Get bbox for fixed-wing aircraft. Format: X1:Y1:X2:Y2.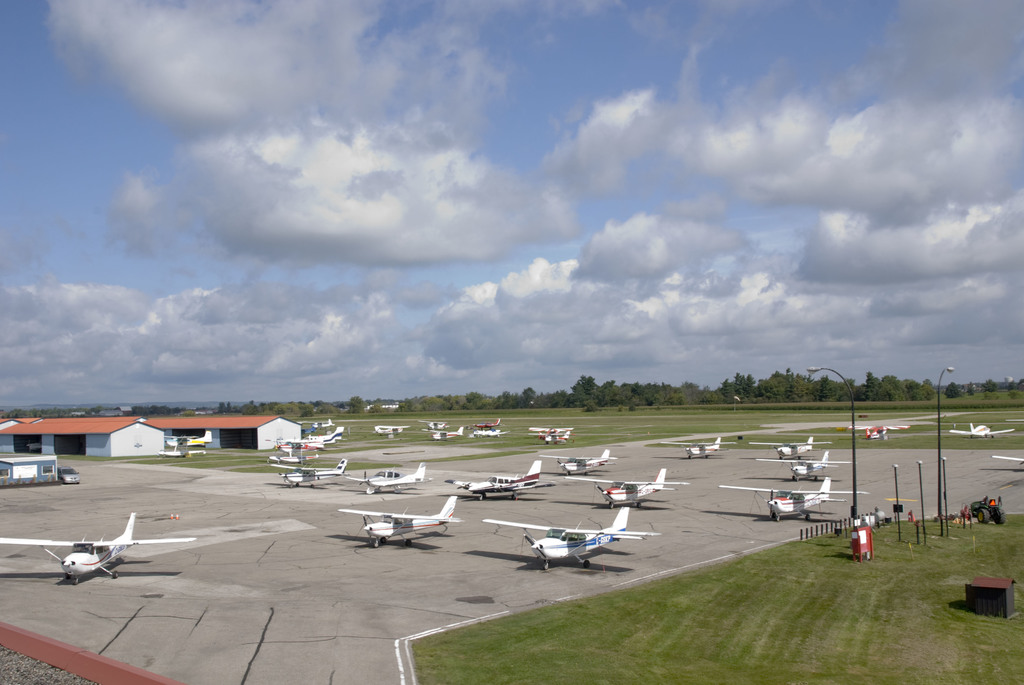
431:422:461:438.
